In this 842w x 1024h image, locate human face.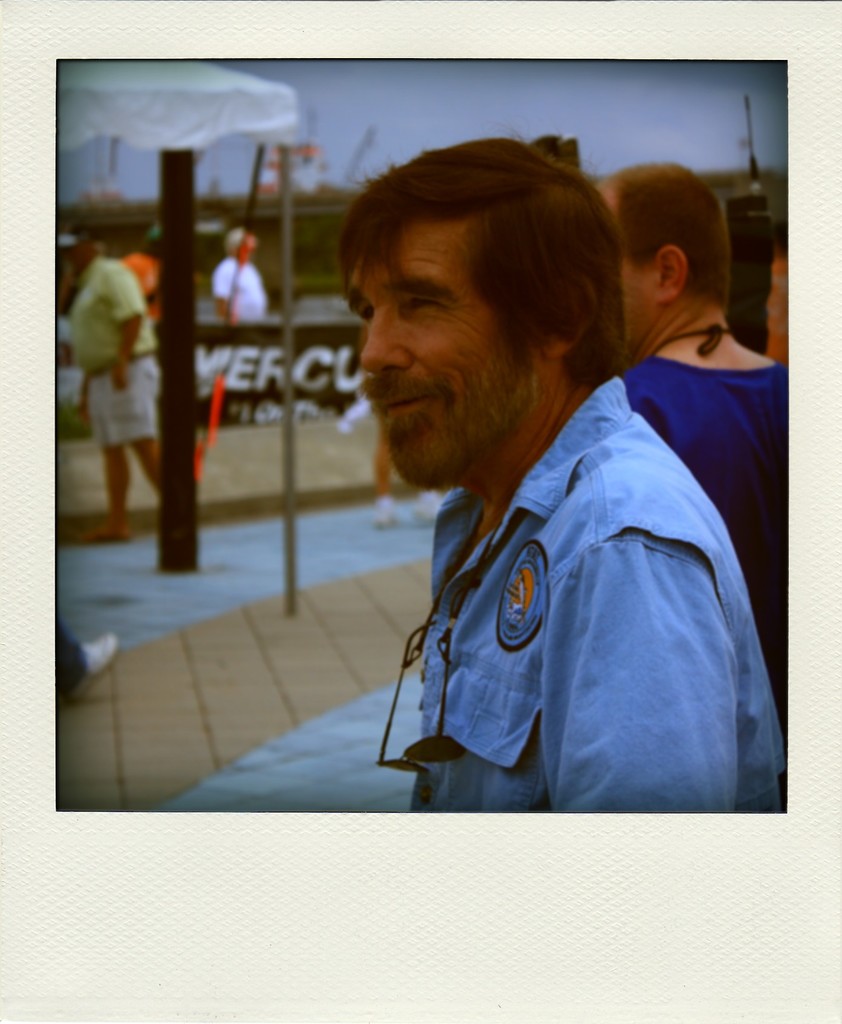
Bounding box: (x1=348, y1=221, x2=542, y2=490).
